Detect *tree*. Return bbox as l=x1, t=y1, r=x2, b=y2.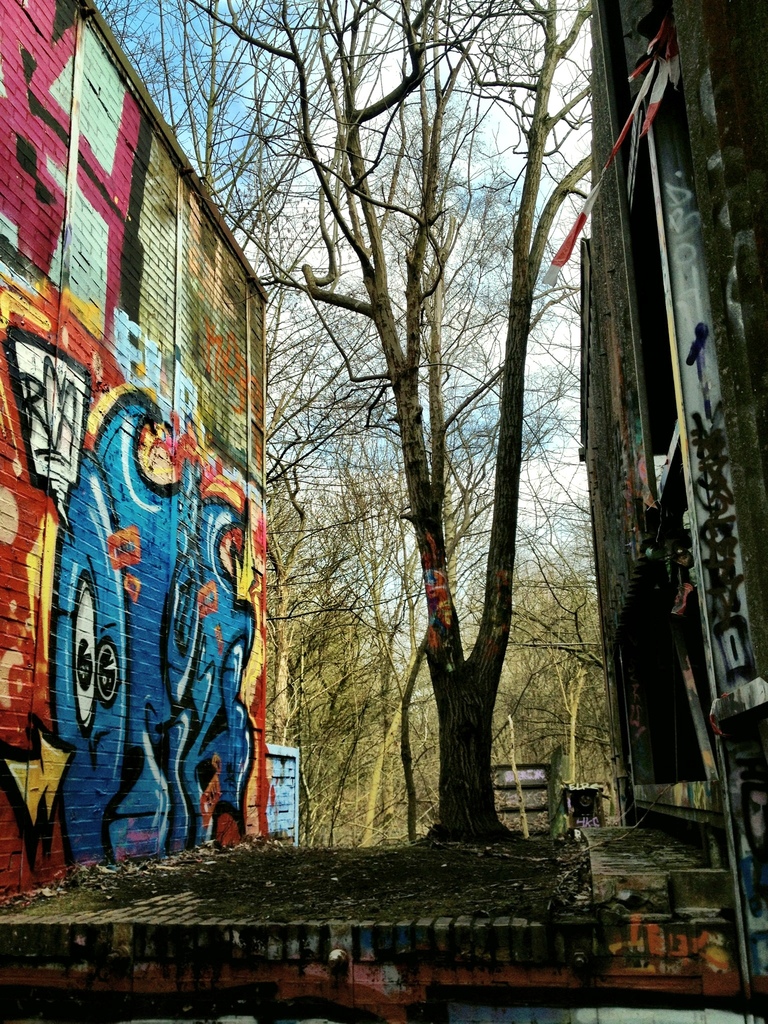
l=180, t=1, r=591, b=854.
